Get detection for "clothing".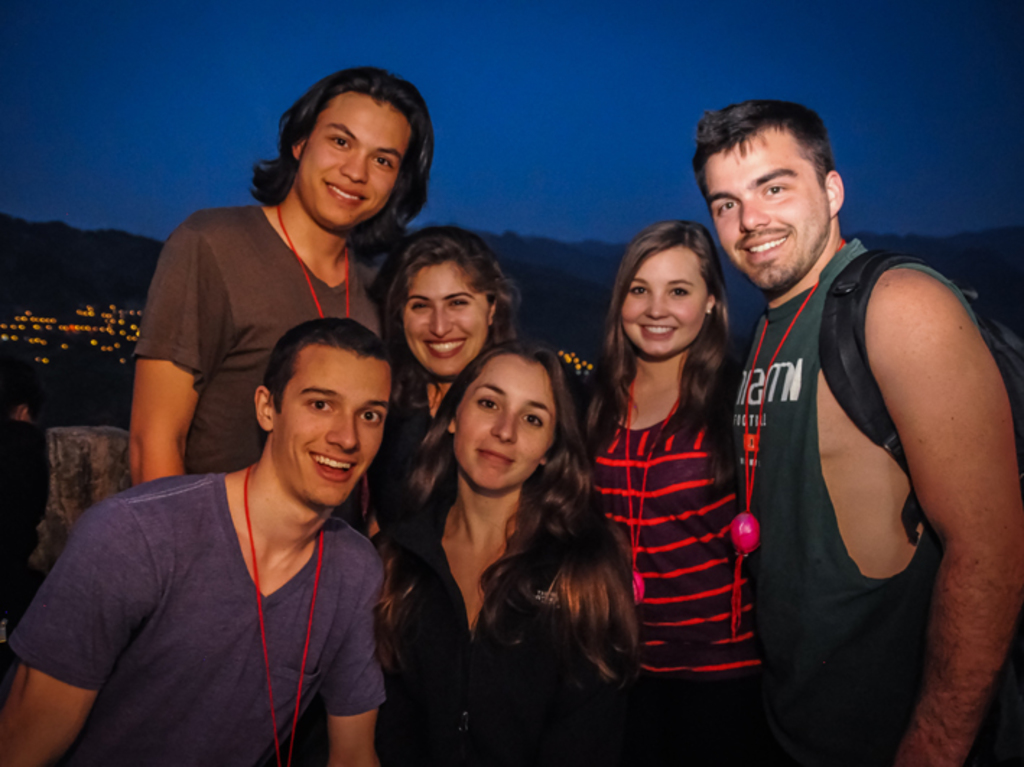
Detection: BBox(10, 474, 389, 766).
